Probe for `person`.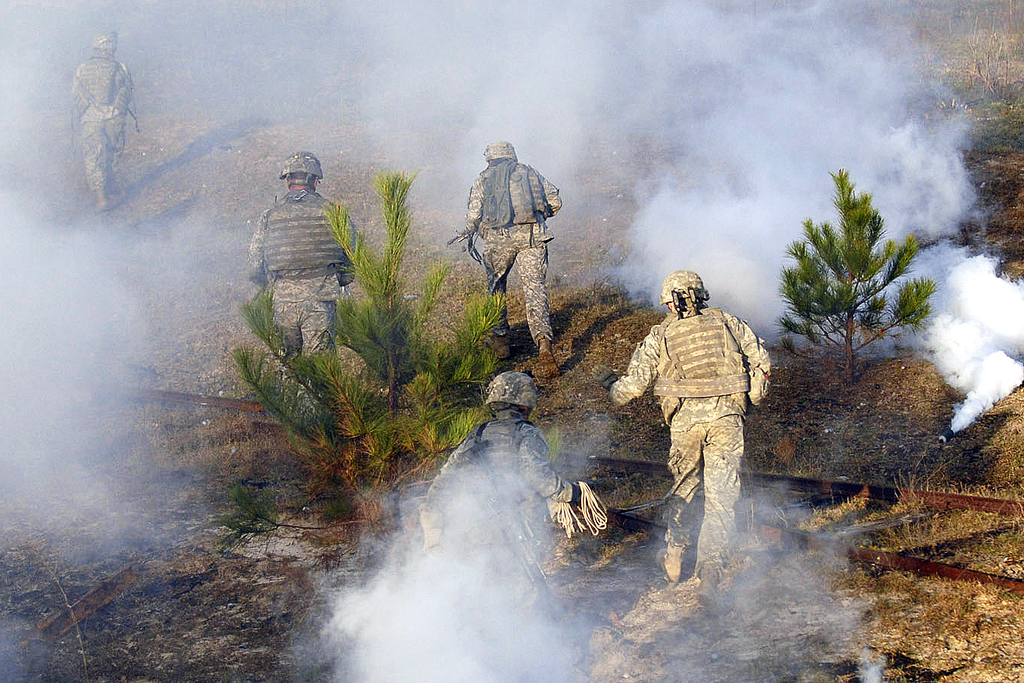
Probe result: box(420, 372, 590, 615).
